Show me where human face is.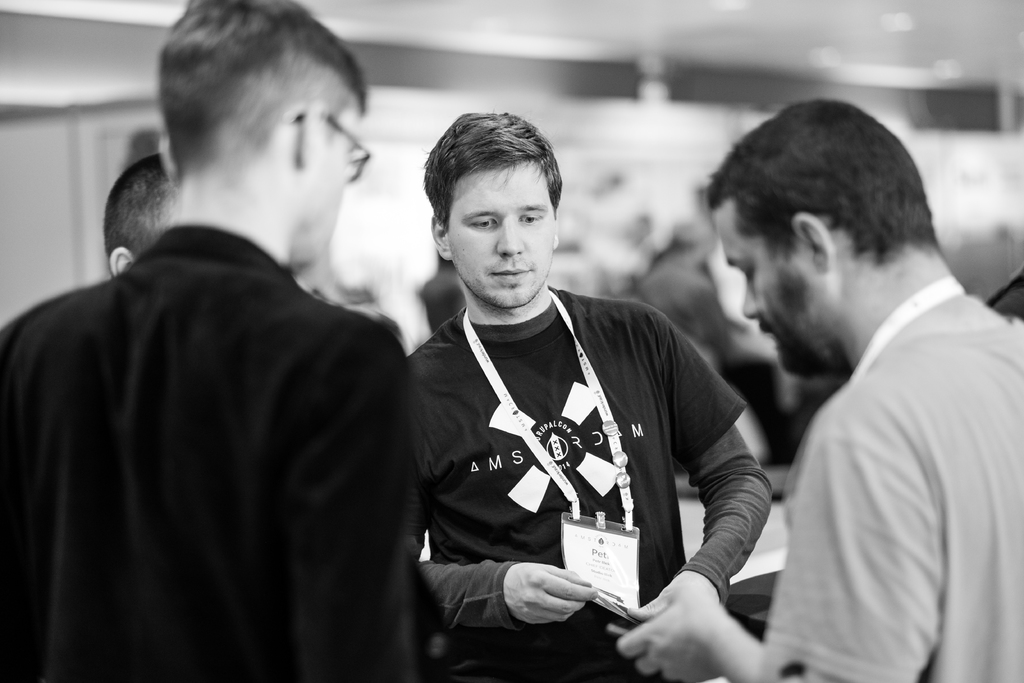
human face is at bbox=(448, 165, 557, 306).
